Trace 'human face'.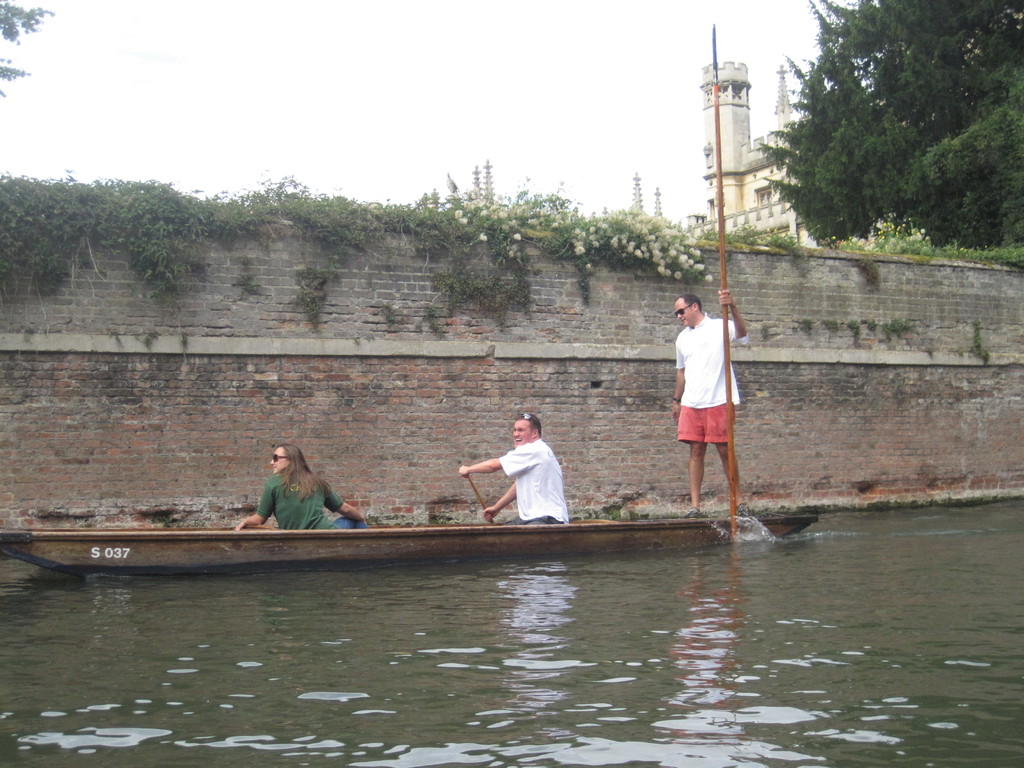
Traced to 269,447,290,475.
